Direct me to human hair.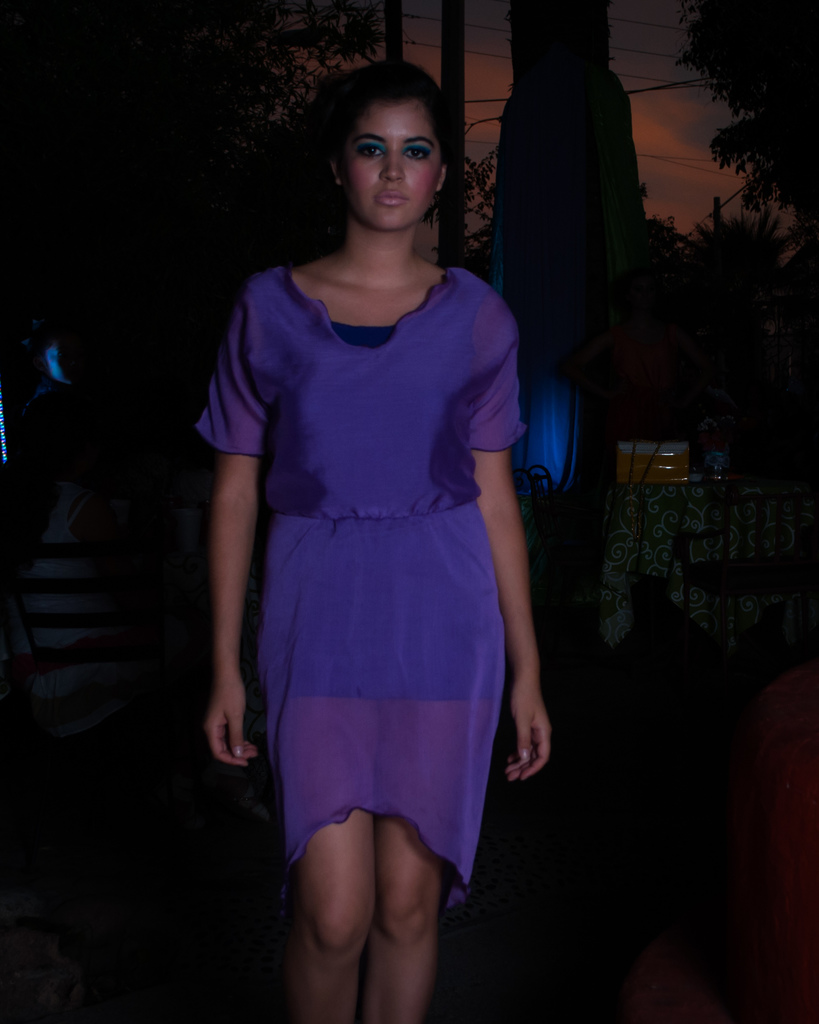
Direction: {"x1": 314, "y1": 56, "x2": 461, "y2": 230}.
